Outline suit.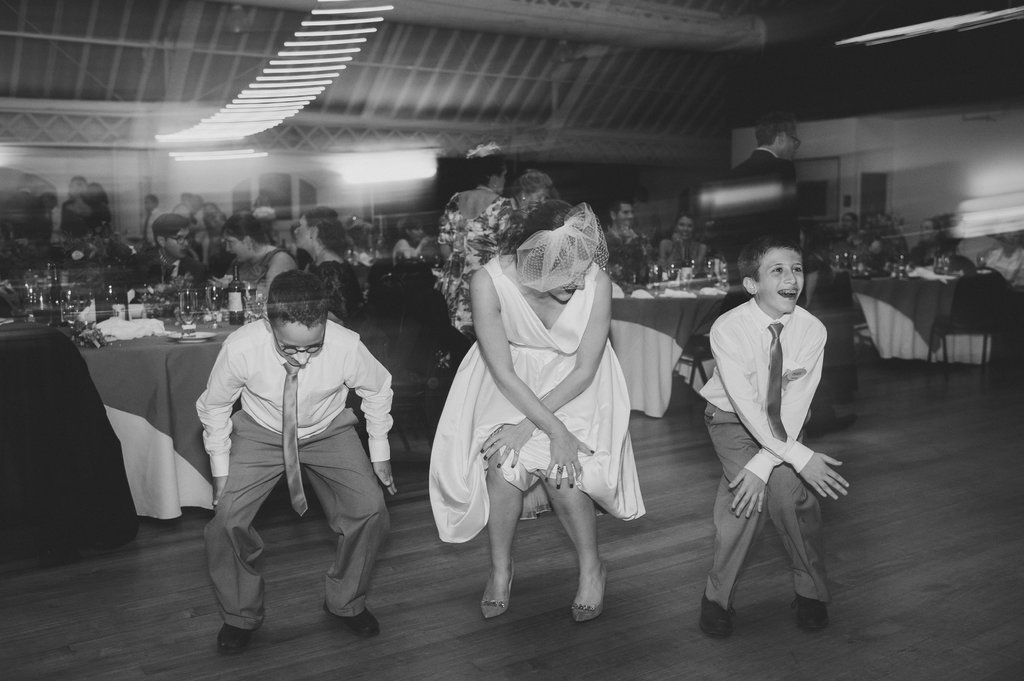
Outline: detection(712, 142, 801, 314).
